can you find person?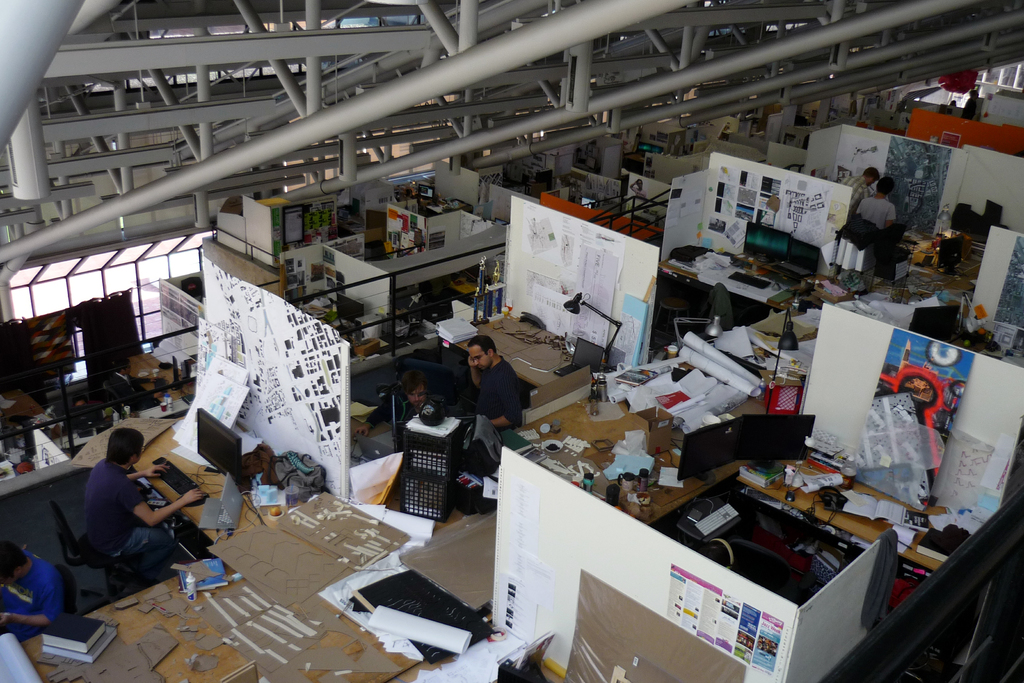
Yes, bounding box: select_region(472, 336, 524, 436).
